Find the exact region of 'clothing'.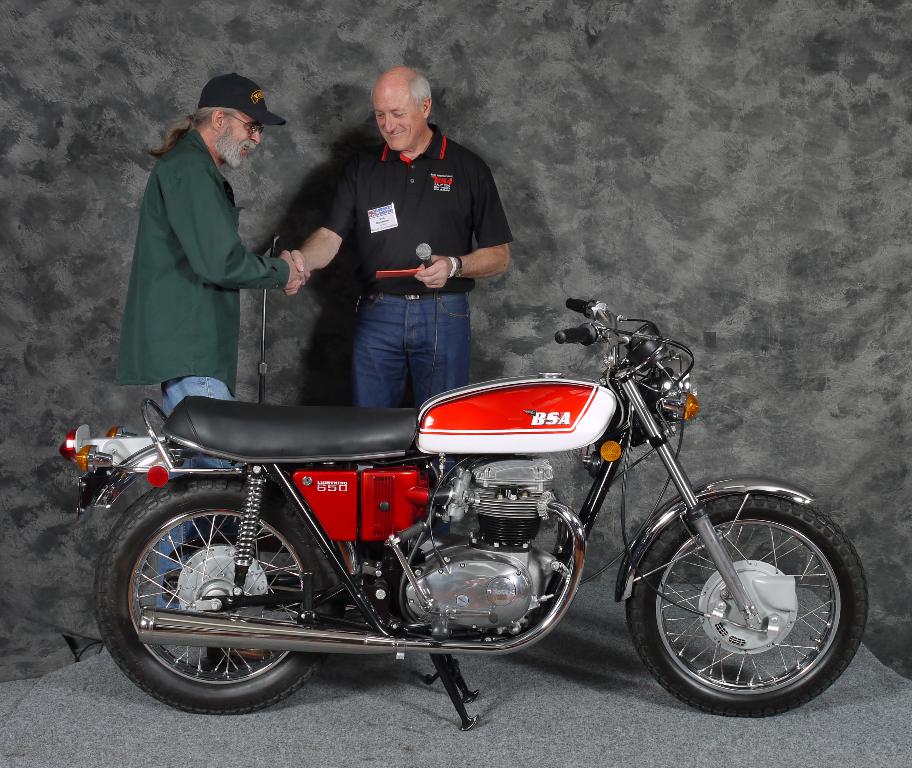
Exact region: rect(154, 379, 234, 615).
